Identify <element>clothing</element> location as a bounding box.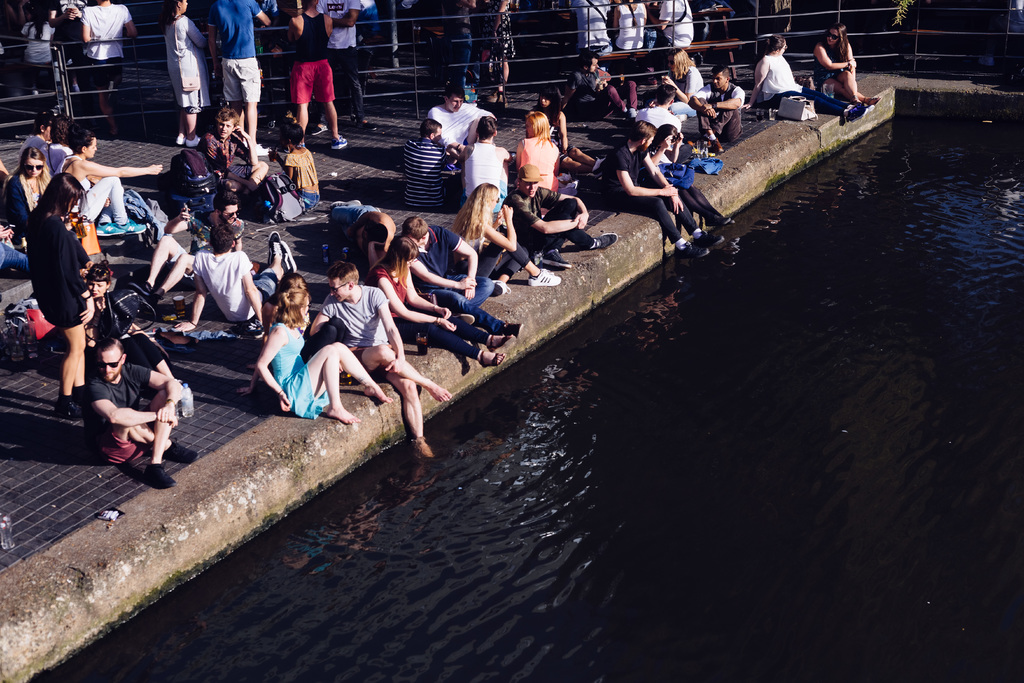
locate(296, 16, 336, 101).
